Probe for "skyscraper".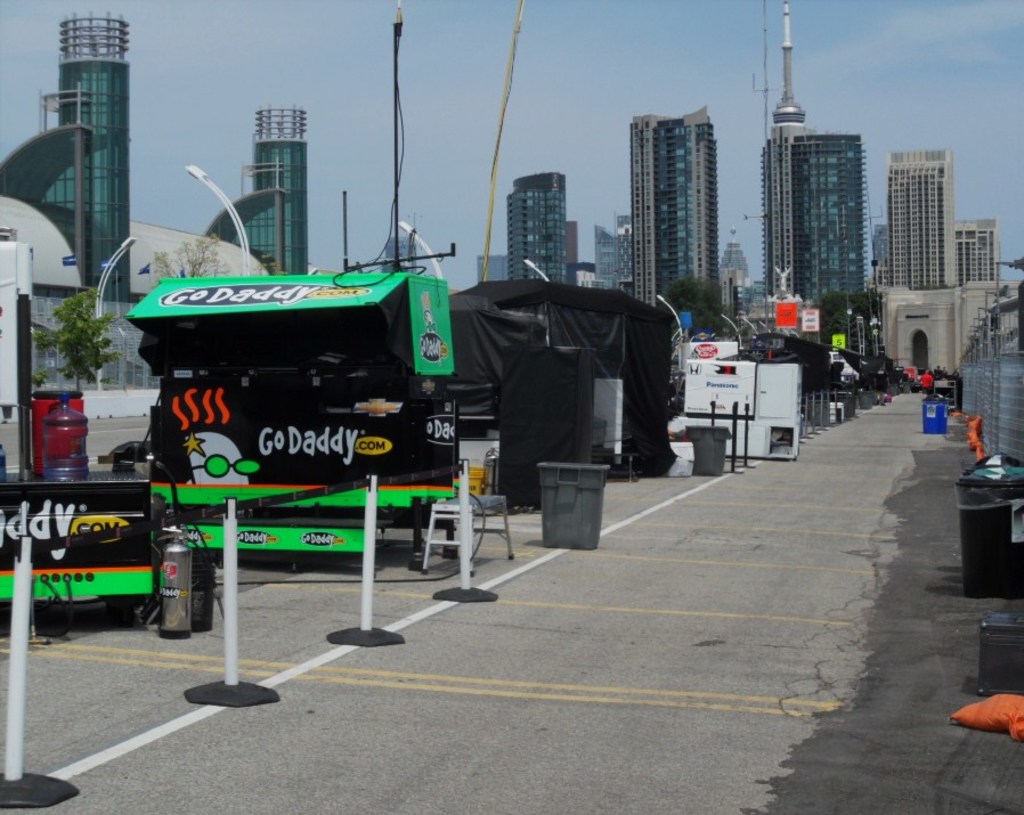
Probe result: detection(615, 78, 753, 300).
